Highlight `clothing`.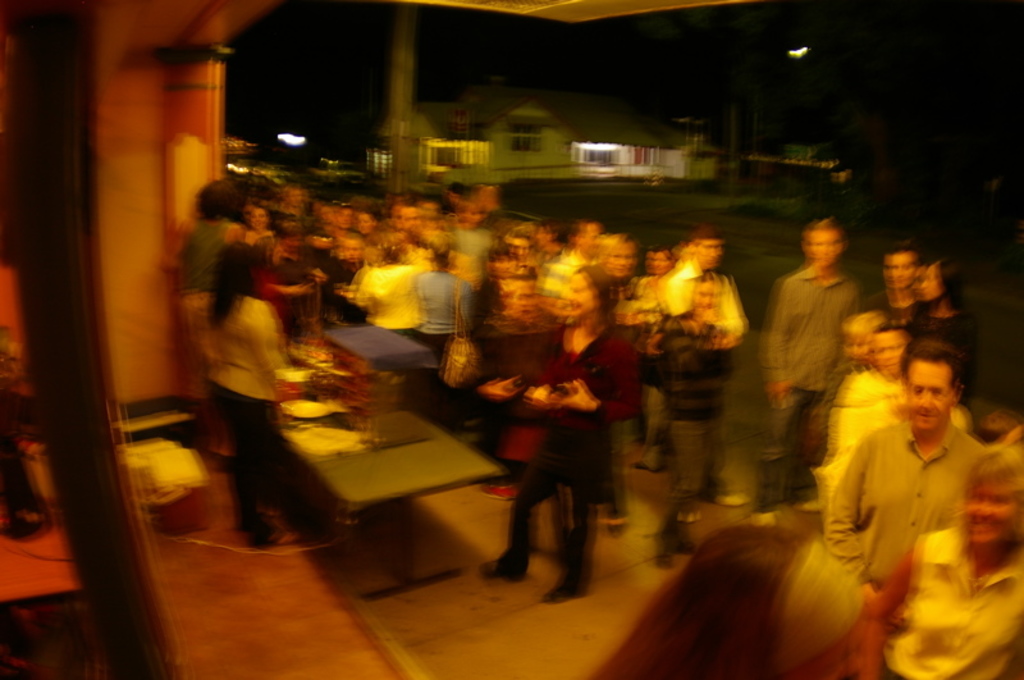
Highlighted region: x1=202, y1=305, x2=282, y2=540.
